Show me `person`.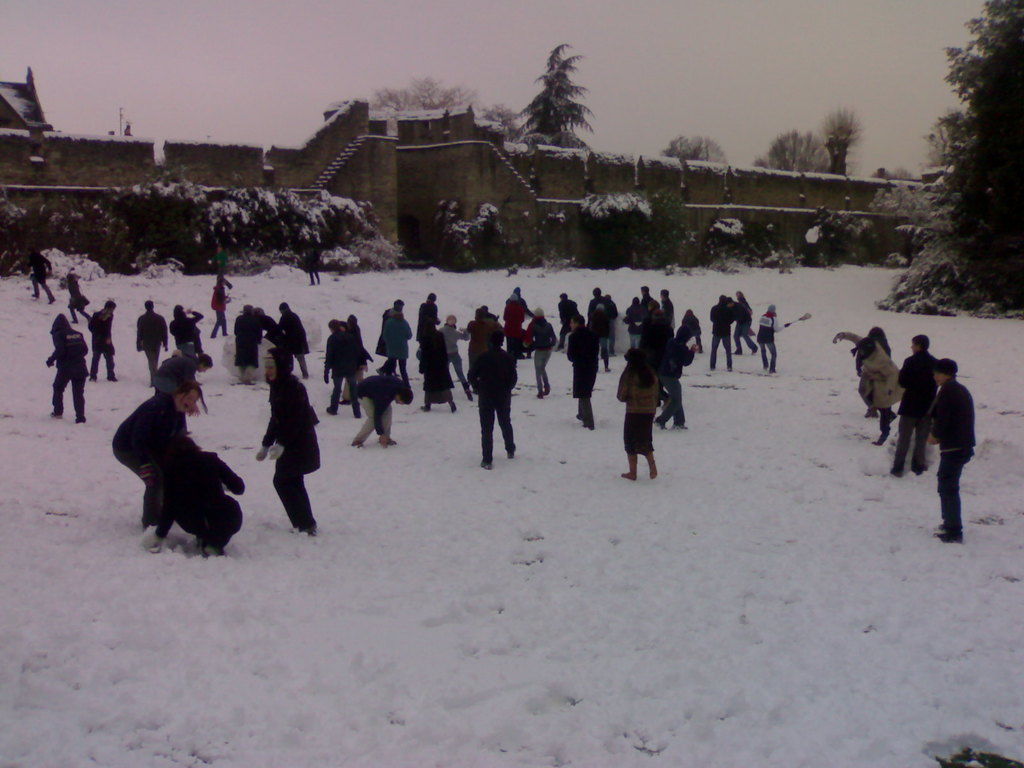
`person` is here: BBox(639, 282, 657, 321).
